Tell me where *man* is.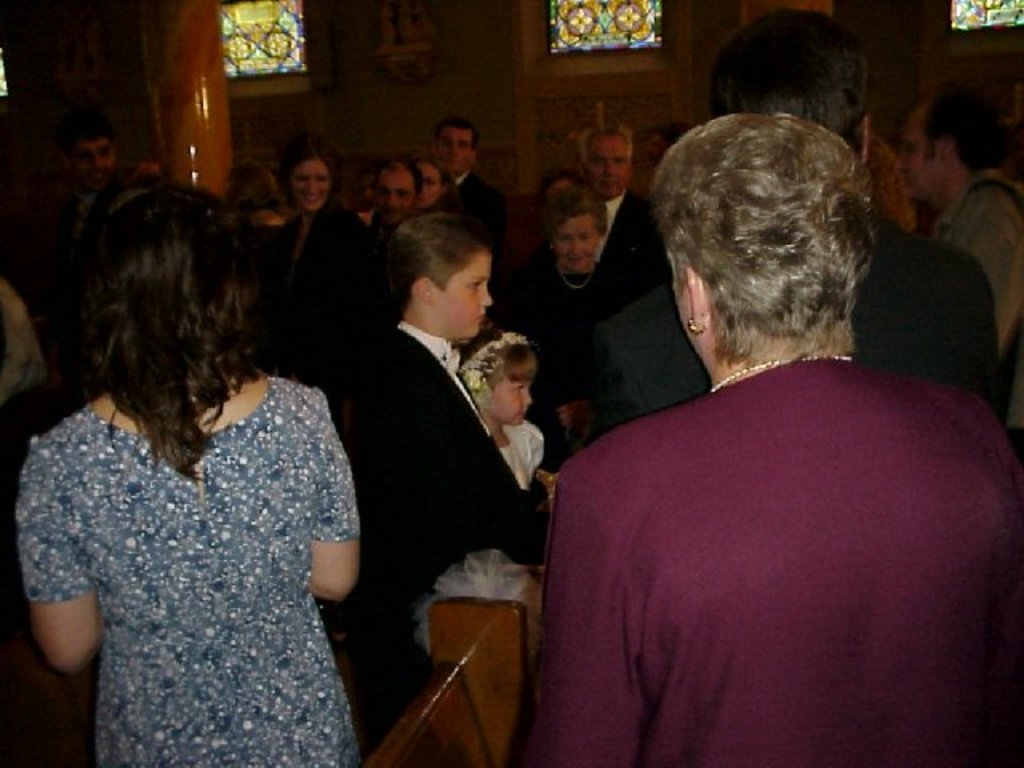
*man* is at 587/6/1005/432.
